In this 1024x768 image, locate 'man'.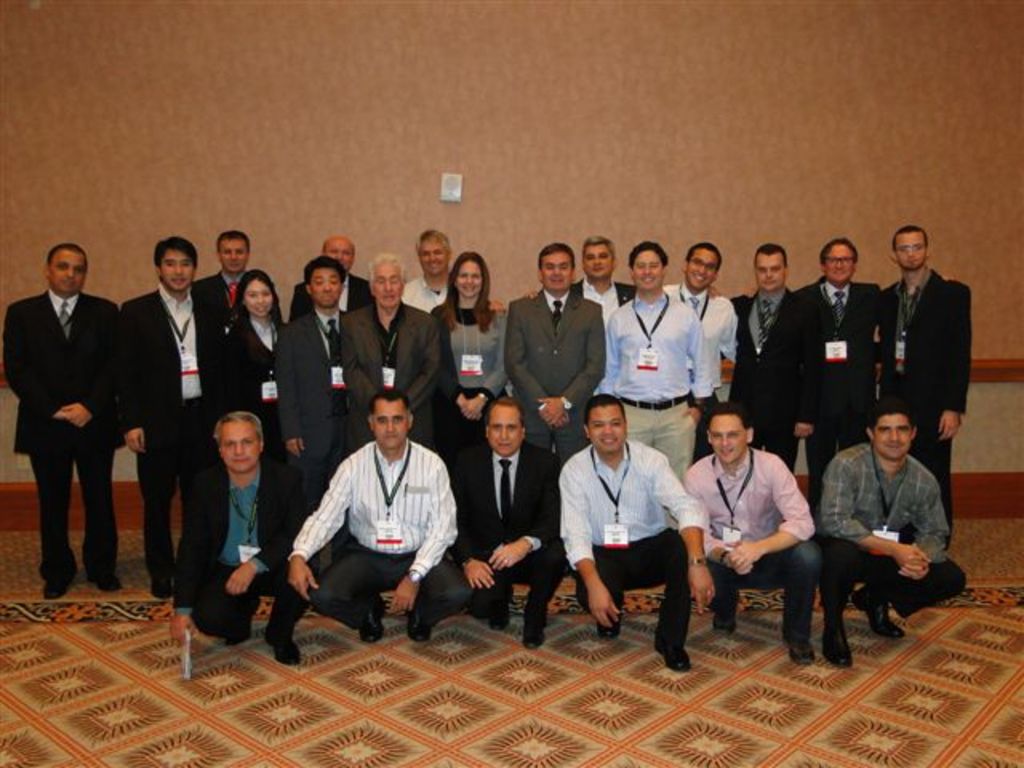
Bounding box: left=728, top=242, right=814, bottom=474.
